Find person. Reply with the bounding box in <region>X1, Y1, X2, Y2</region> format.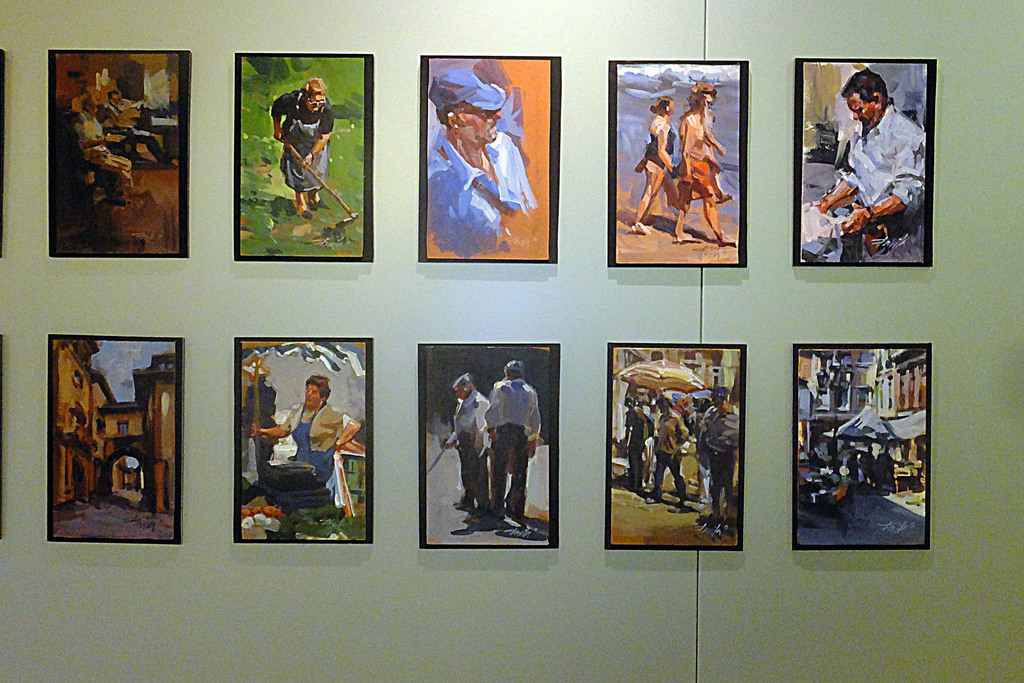
<region>247, 378, 355, 497</region>.
